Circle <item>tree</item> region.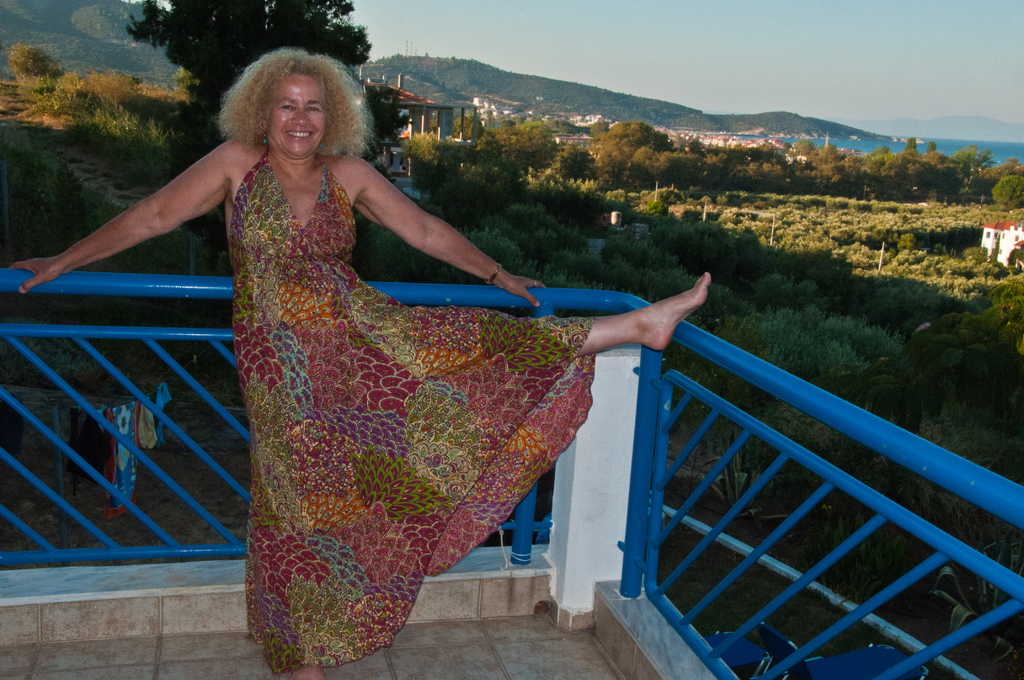
Region: (left=125, top=0, right=413, bottom=279).
